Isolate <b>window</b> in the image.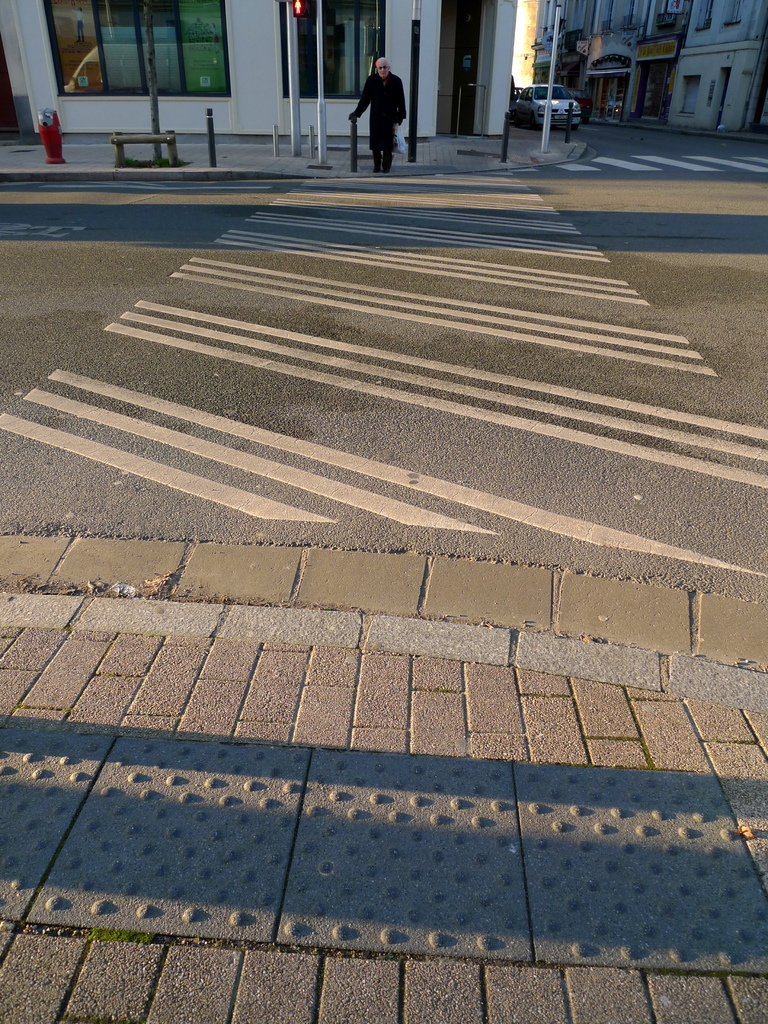
Isolated region: 35,0,233,100.
